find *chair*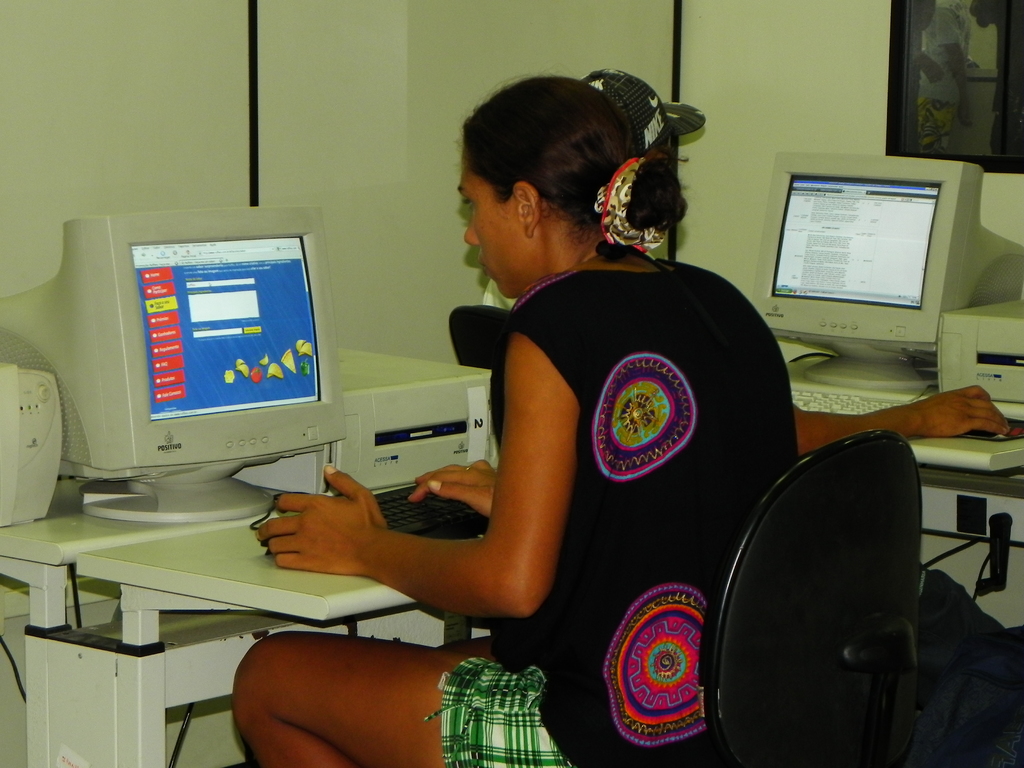
pyautogui.locateOnScreen(642, 364, 916, 767)
